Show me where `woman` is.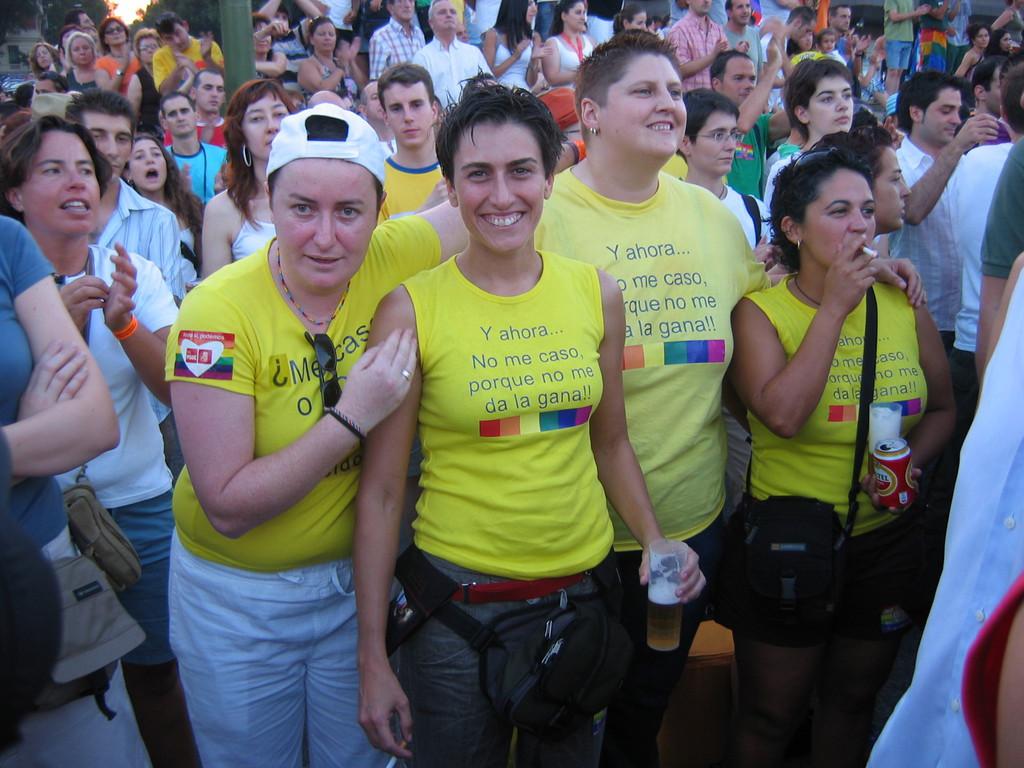
`woman` is at (540, 0, 604, 93).
